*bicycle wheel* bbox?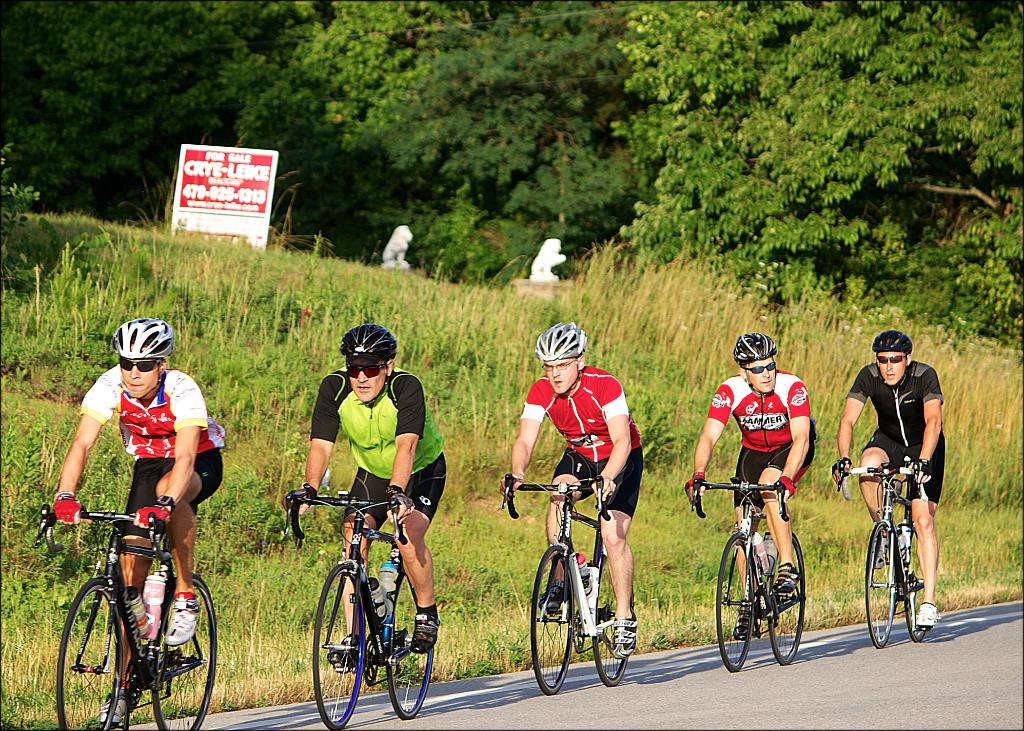
[x1=590, y1=553, x2=630, y2=684]
